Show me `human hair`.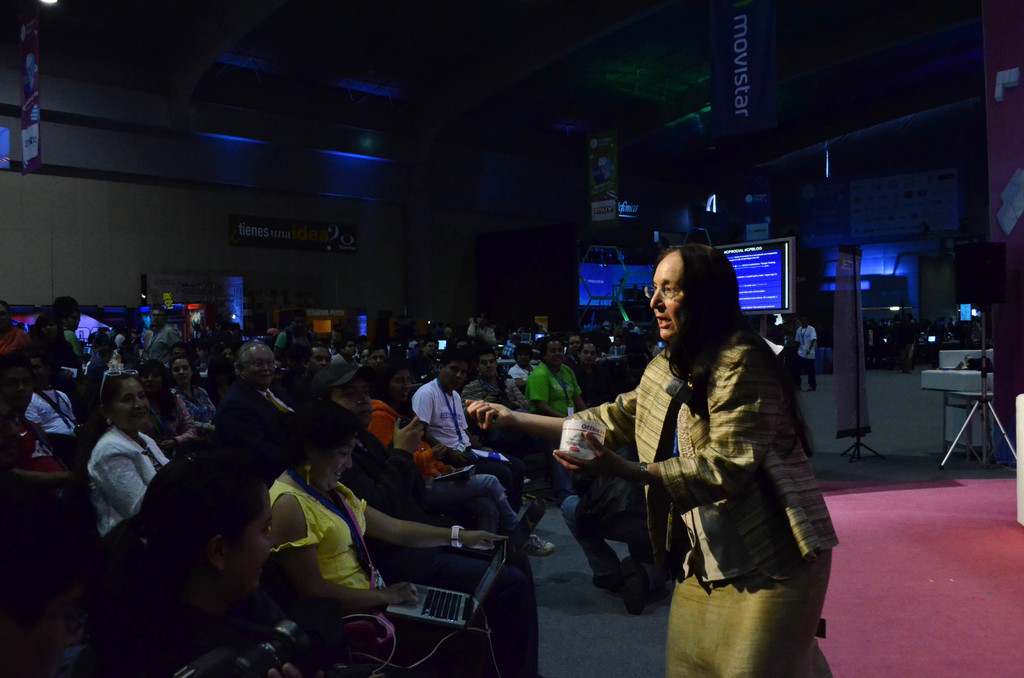
`human hair` is here: <bbox>169, 352, 201, 380</bbox>.
